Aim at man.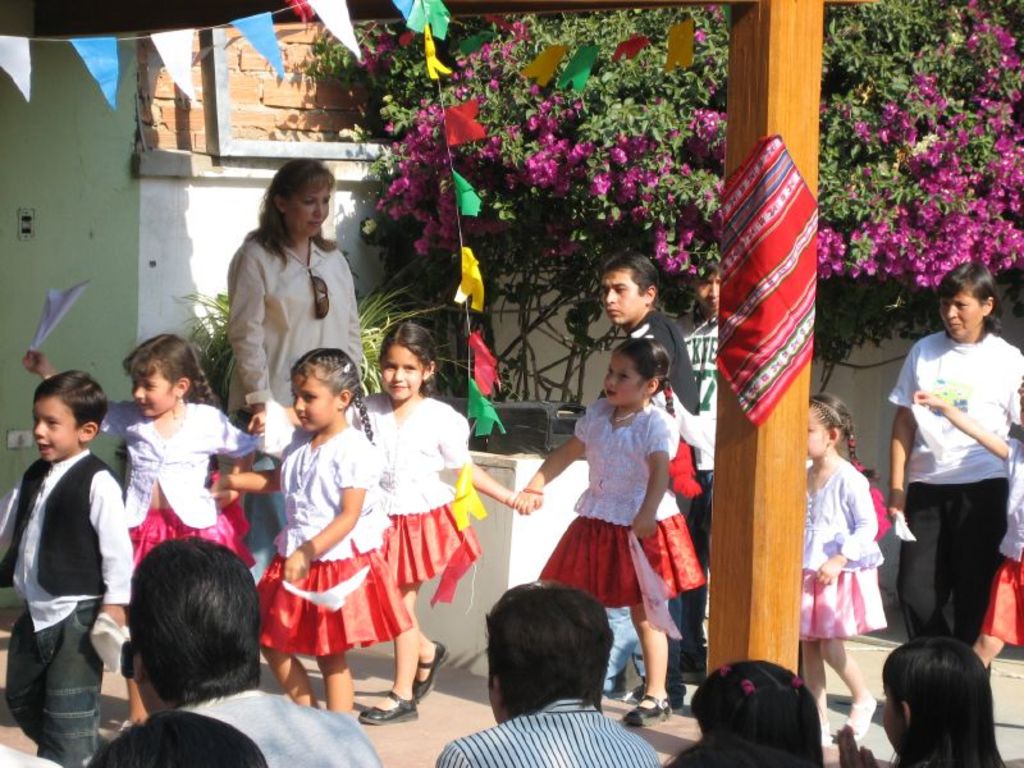
Aimed at pyautogui.locateOnScreen(589, 256, 707, 712).
